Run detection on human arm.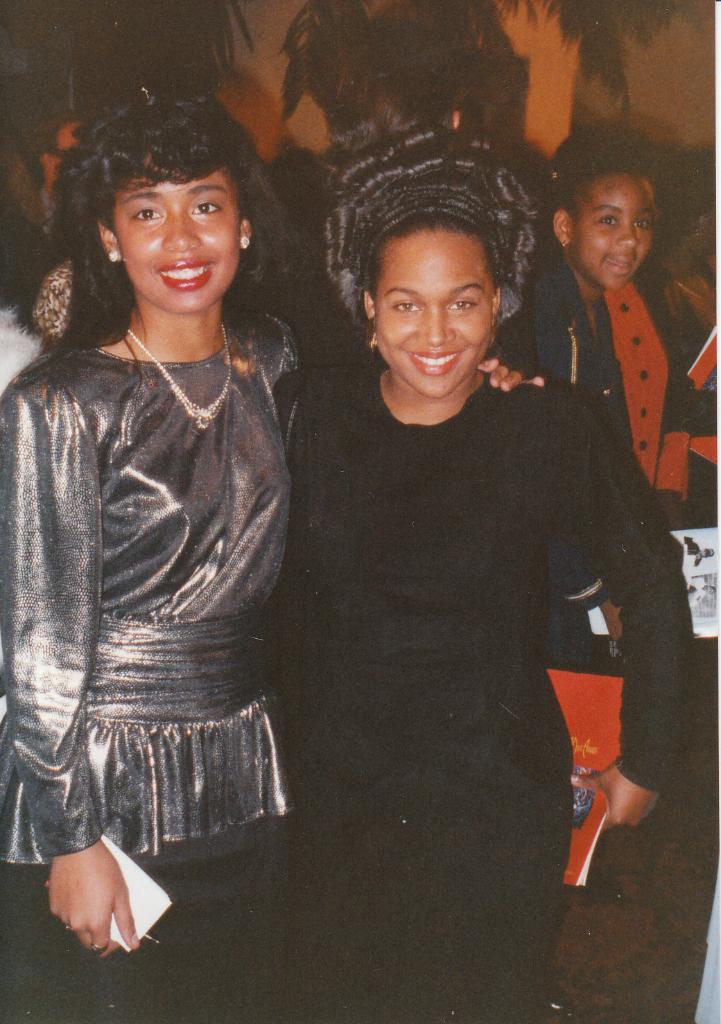
Result: detection(478, 357, 546, 394).
